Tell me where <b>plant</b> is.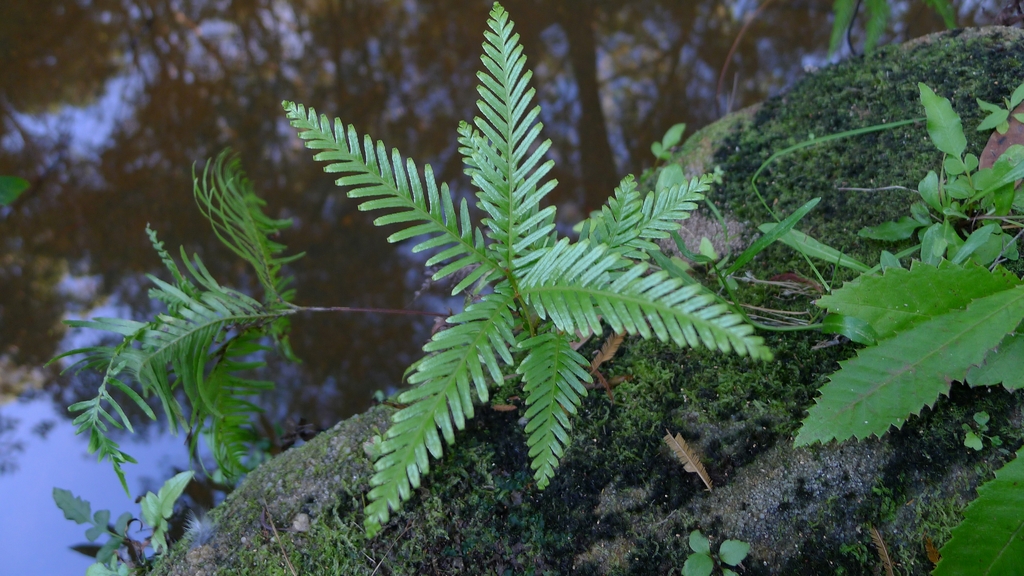
<b>plant</b> is at x1=55 y1=456 x2=199 y2=575.
